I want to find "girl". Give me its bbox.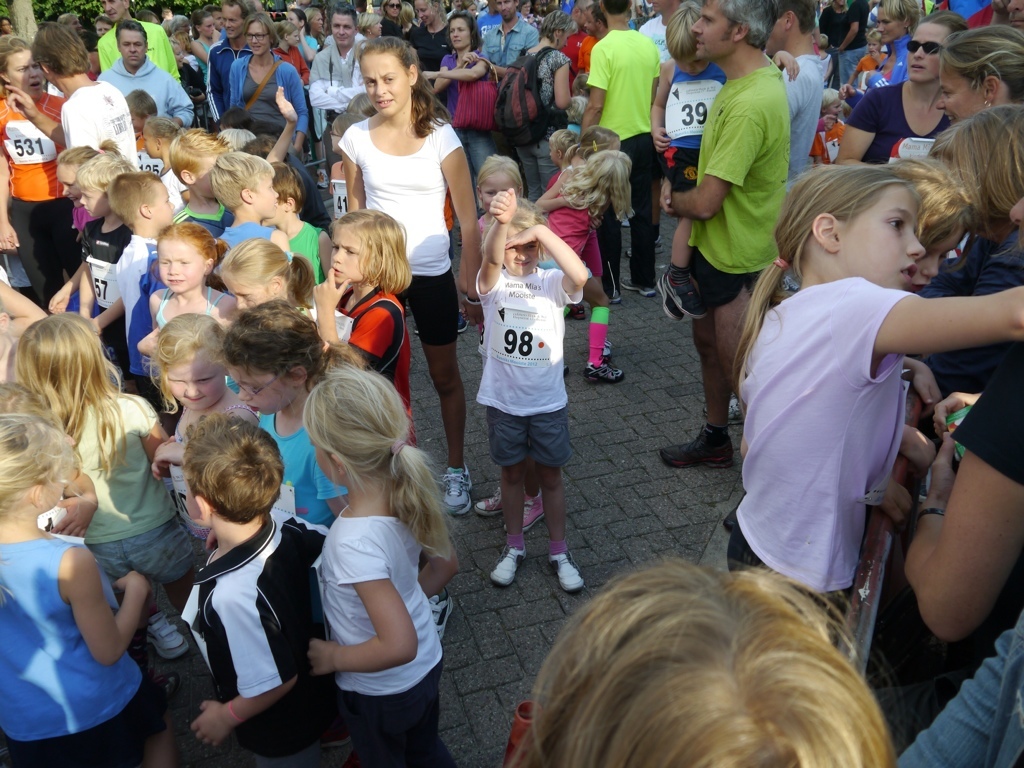
<region>733, 166, 1023, 642</region>.
